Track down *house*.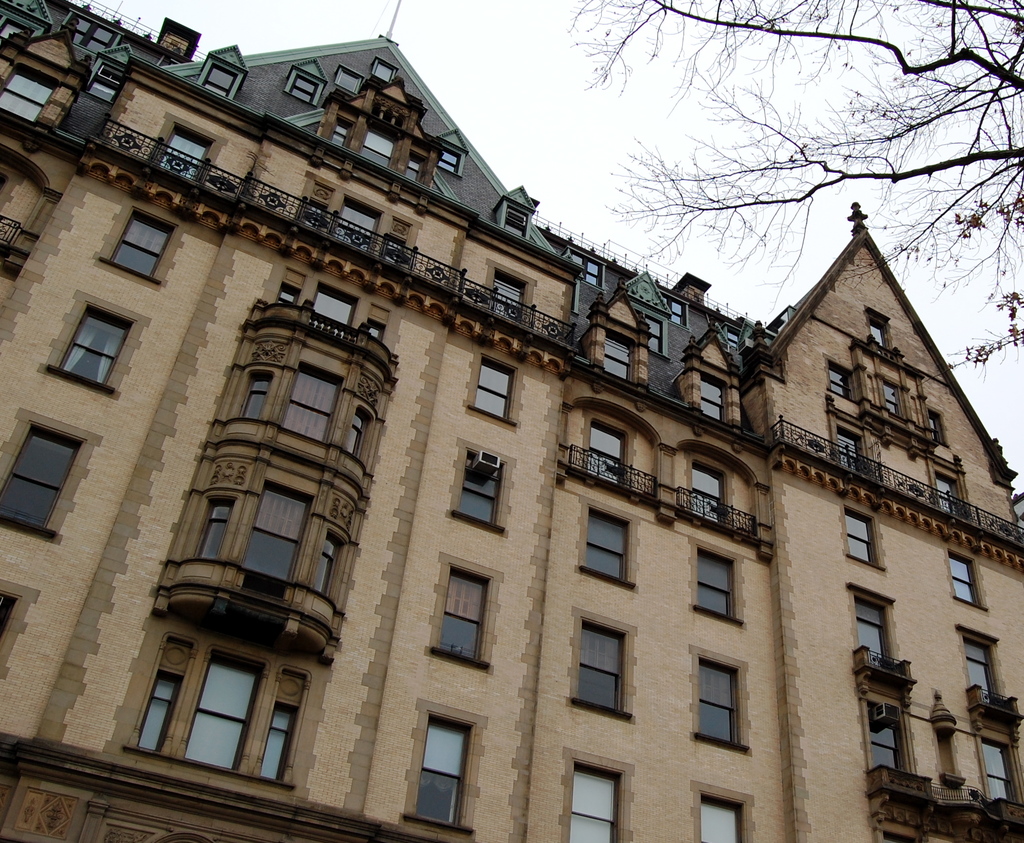
Tracked to box=[20, 36, 1023, 838].
